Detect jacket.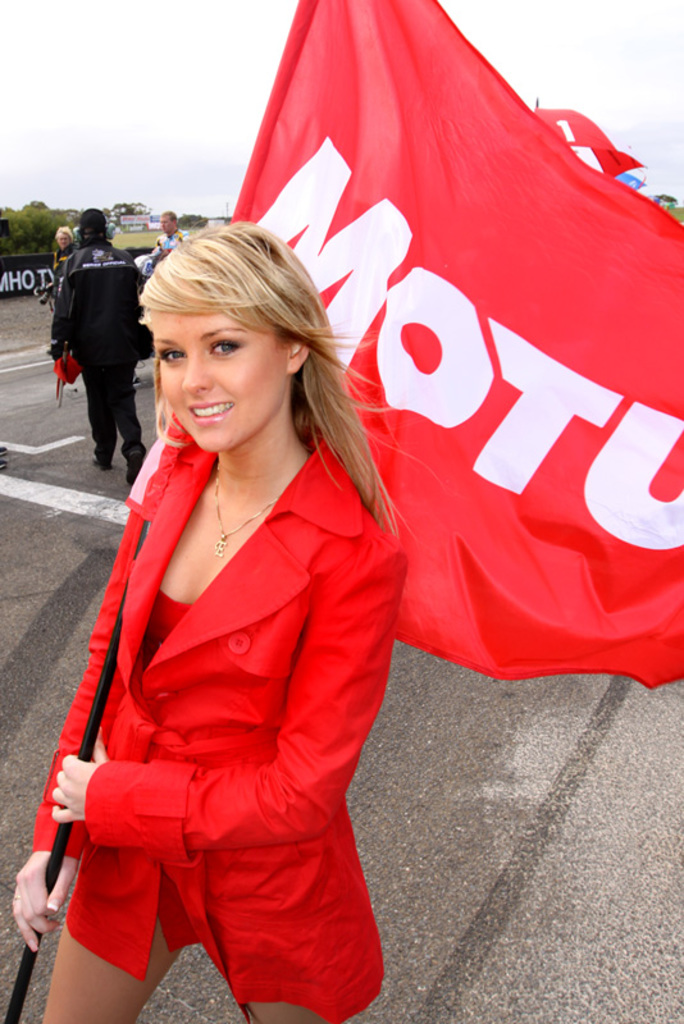
Detected at box(50, 242, 143, 351).
